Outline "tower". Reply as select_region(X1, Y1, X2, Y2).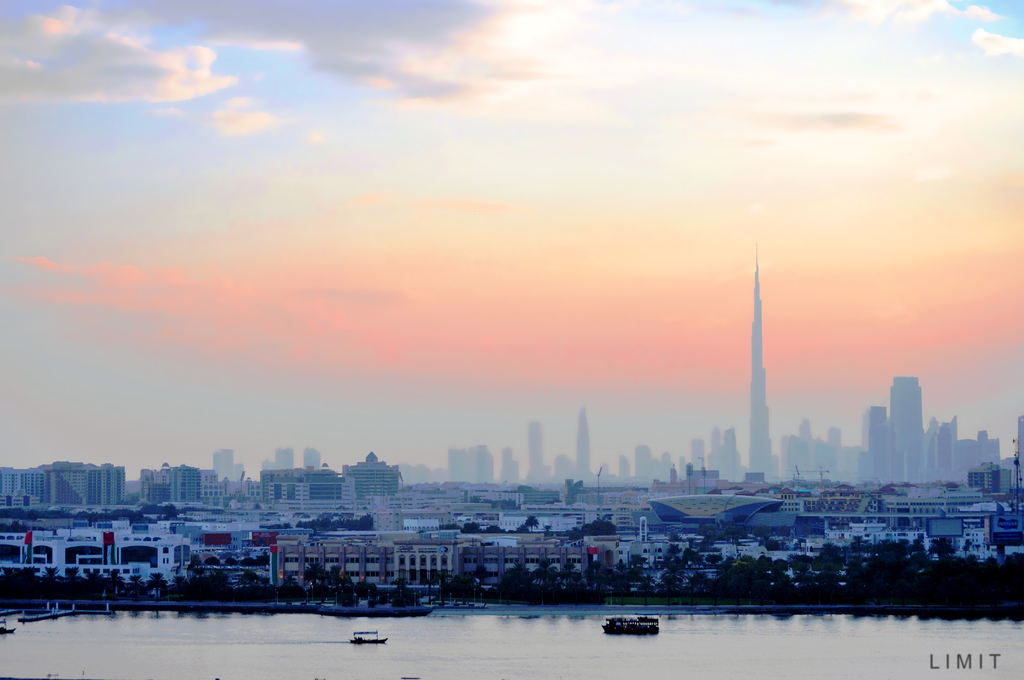
select_region(884, 376, 934, 480).
